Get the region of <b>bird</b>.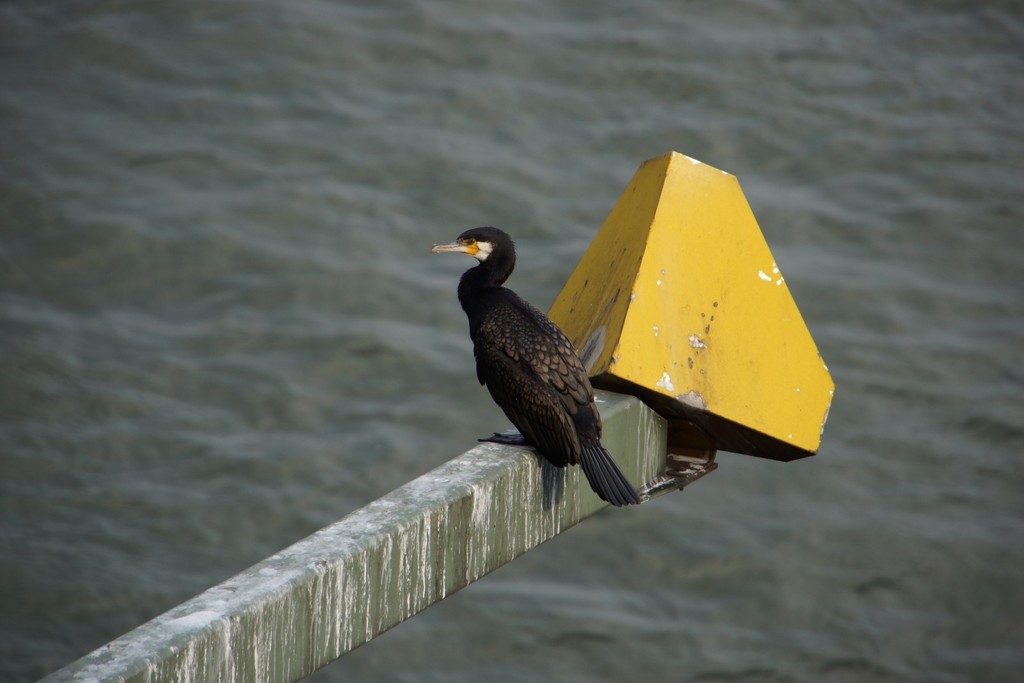
Rect(417, 221, 653, 512).
